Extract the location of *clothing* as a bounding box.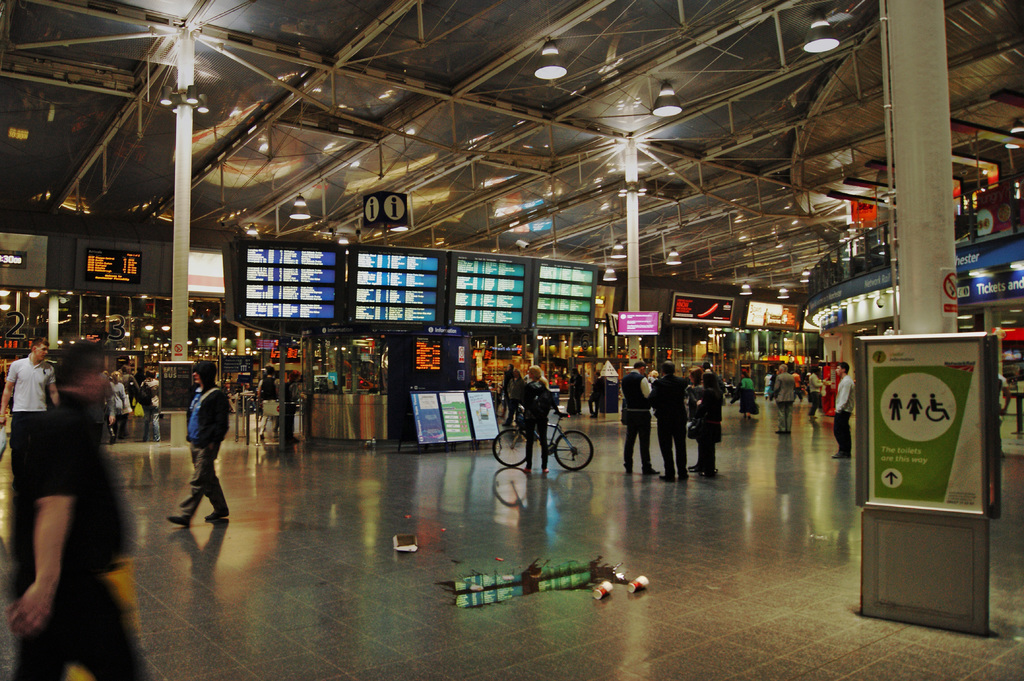
select_region(621, 369, 653, 469).
